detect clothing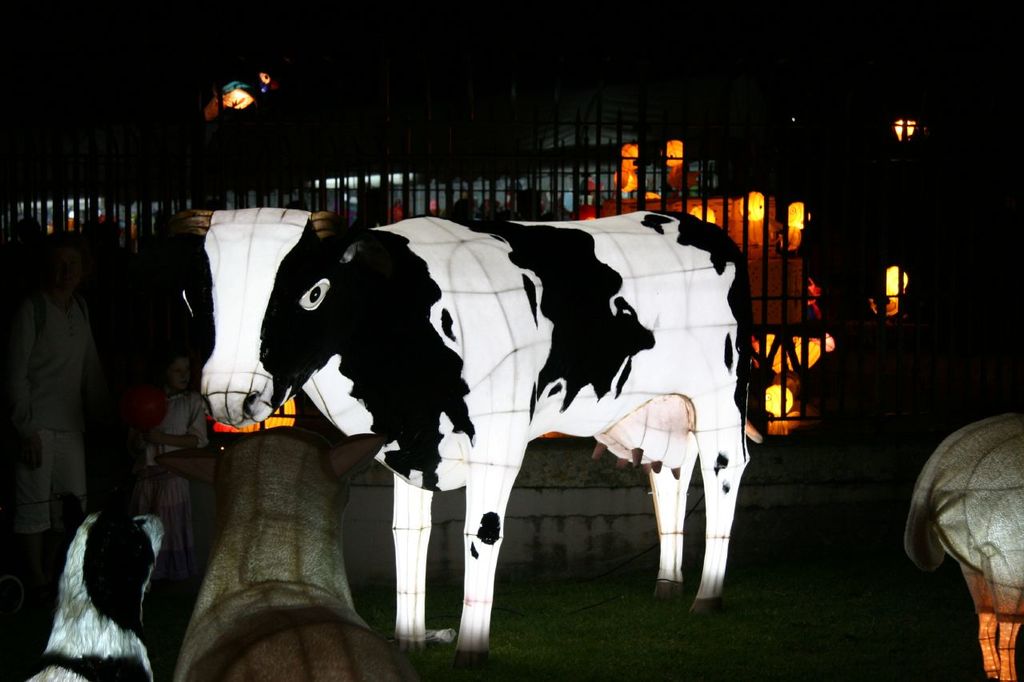
detection(139, 393, 206, 590)
